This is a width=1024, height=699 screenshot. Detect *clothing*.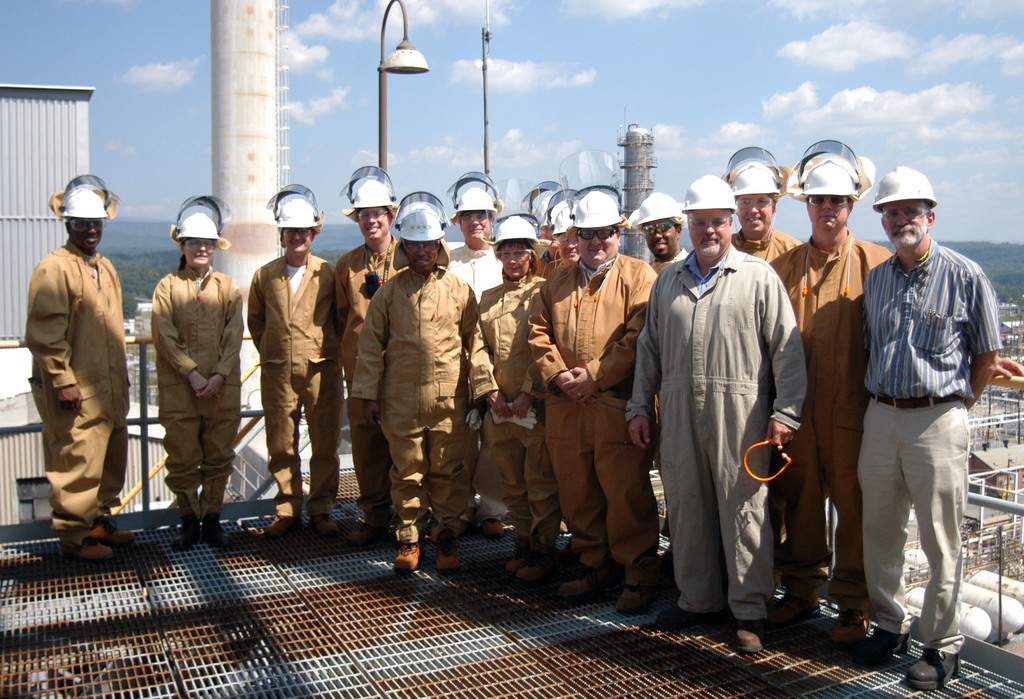
148 264 249 525.
